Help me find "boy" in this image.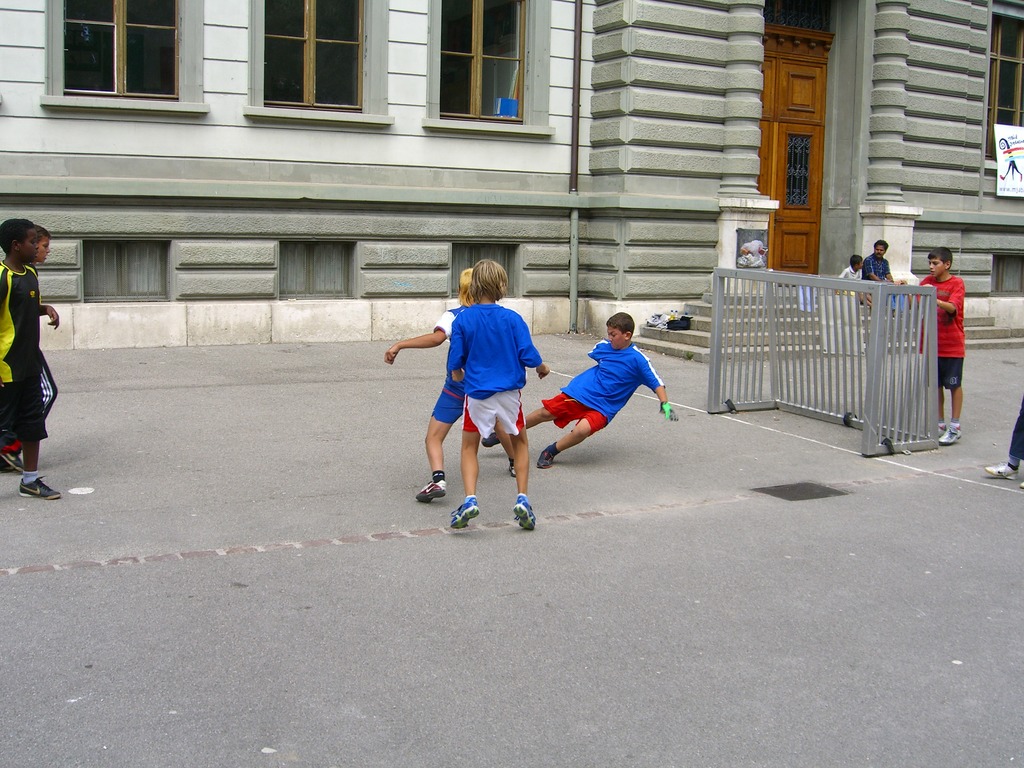
Found it: 0 220 63 498.
